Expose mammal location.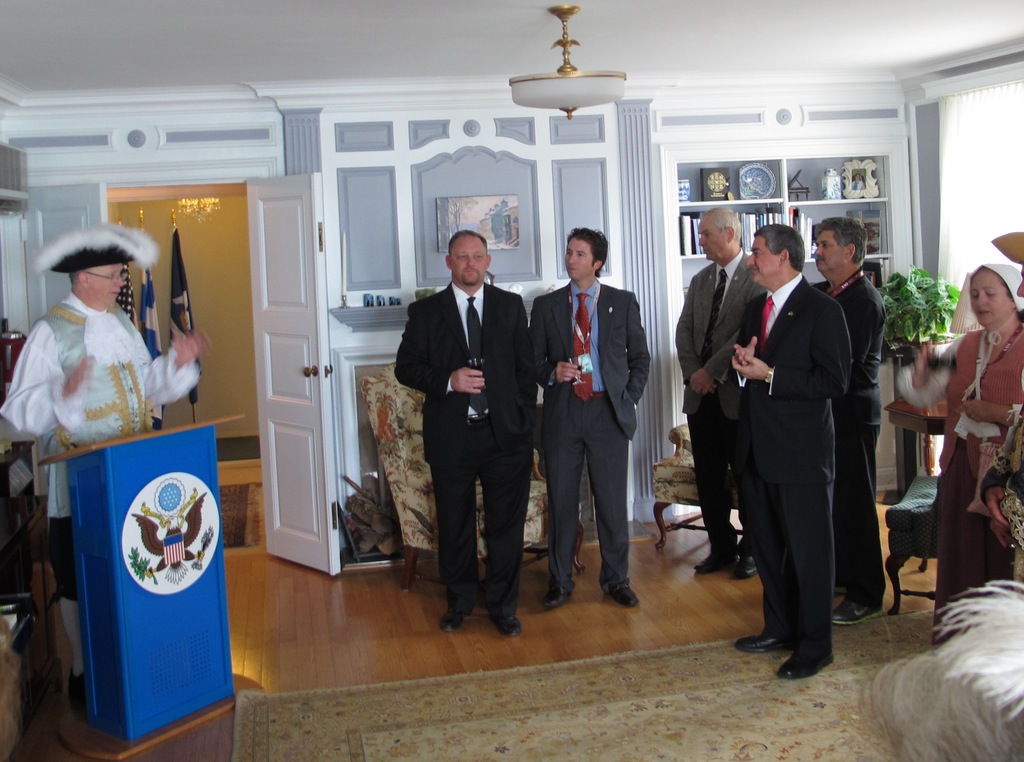
Exposed at box(390, 223, 531, 630).
